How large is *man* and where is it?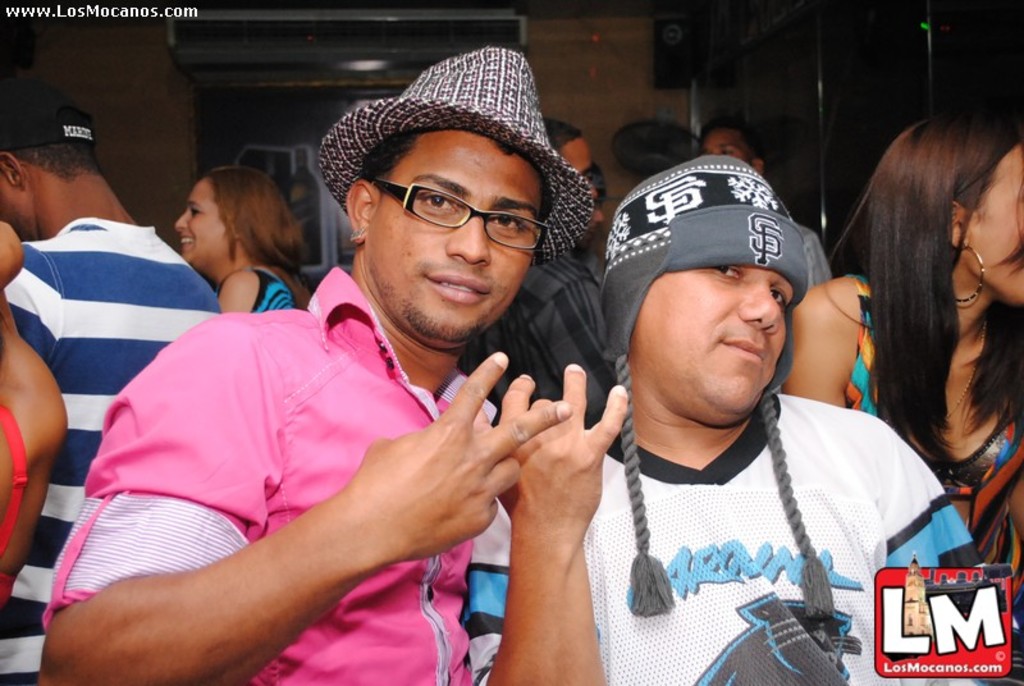
Bounding box: <region>467, 157, 998, 685</region>.
